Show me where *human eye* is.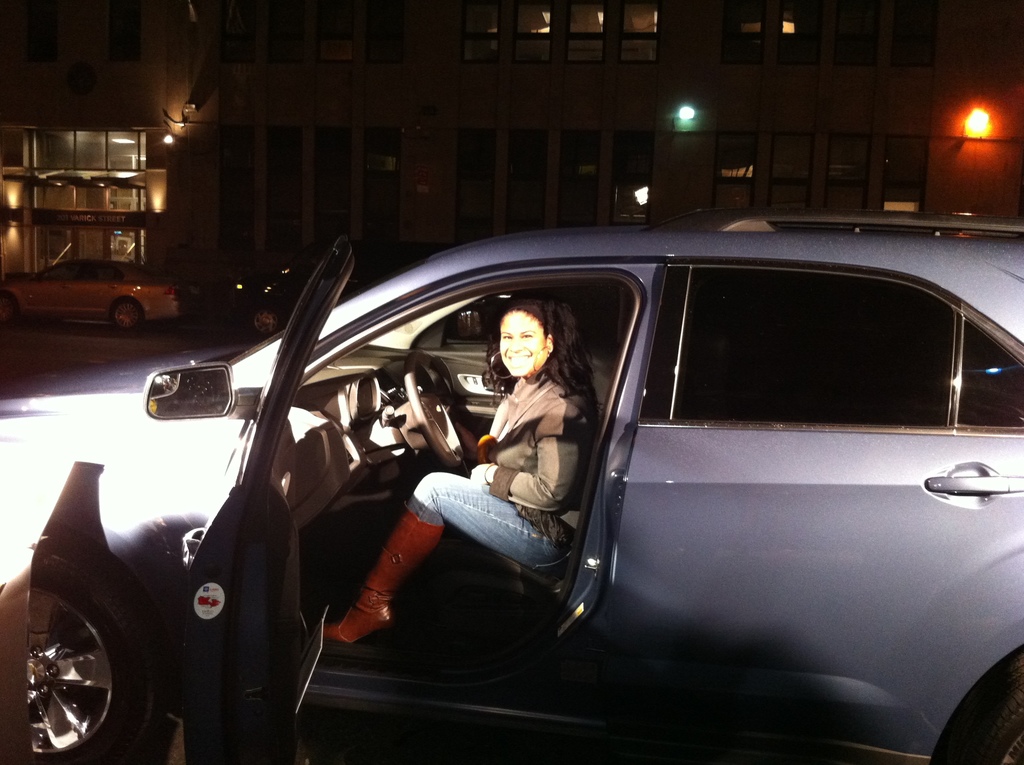
*human eye* is at [x1=519, y1=330, x2=533, y2=339].
